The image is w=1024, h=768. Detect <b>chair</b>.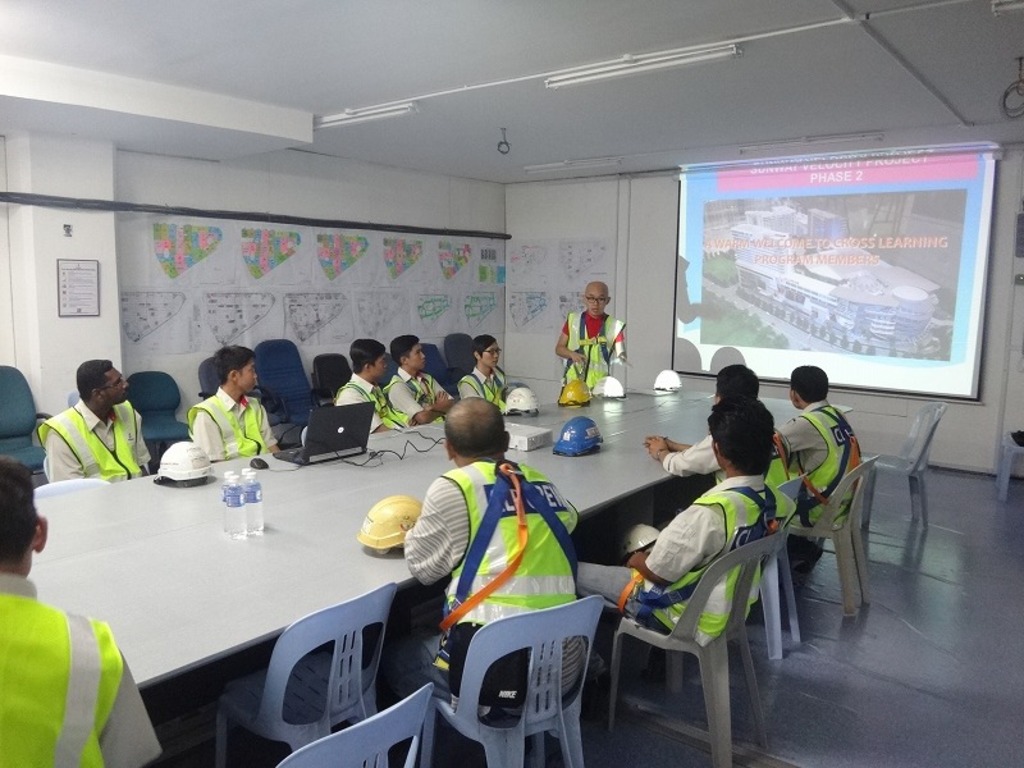
Detection: rect(419, 343, 470, 390).
